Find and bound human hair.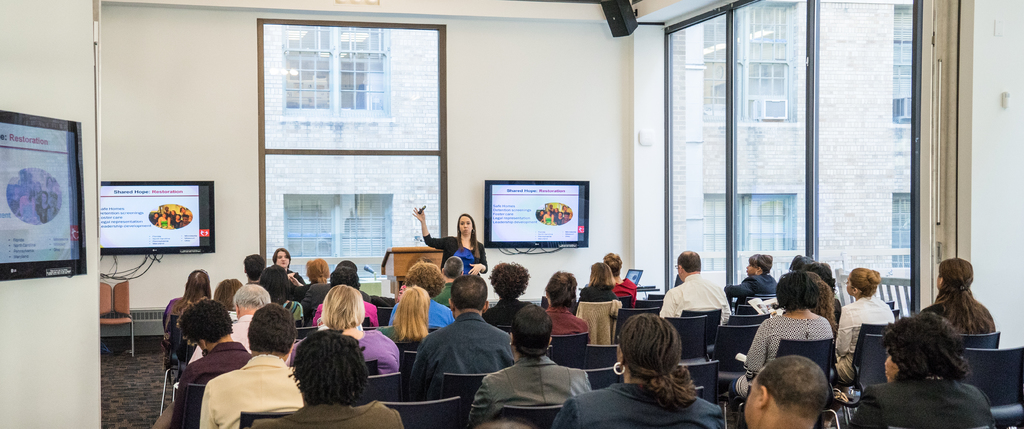
Bound: bbox(237, 252, 264, 284).
